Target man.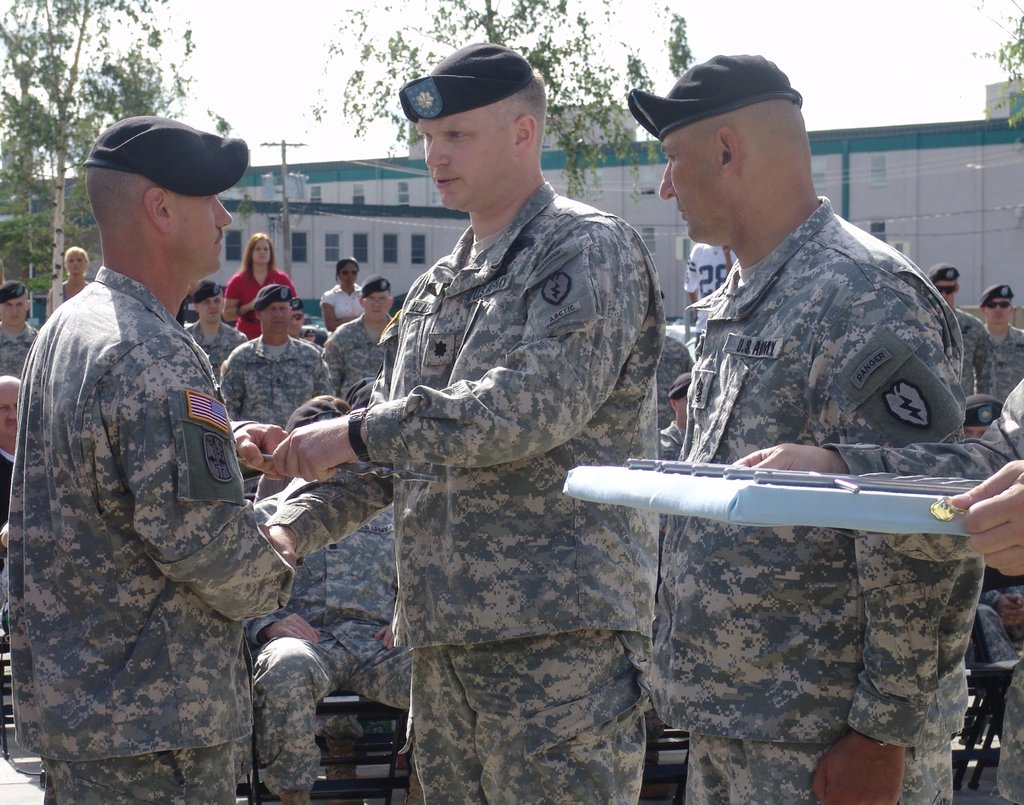
Target region: <bbox>286, 297, 326, 354</bbox>.
